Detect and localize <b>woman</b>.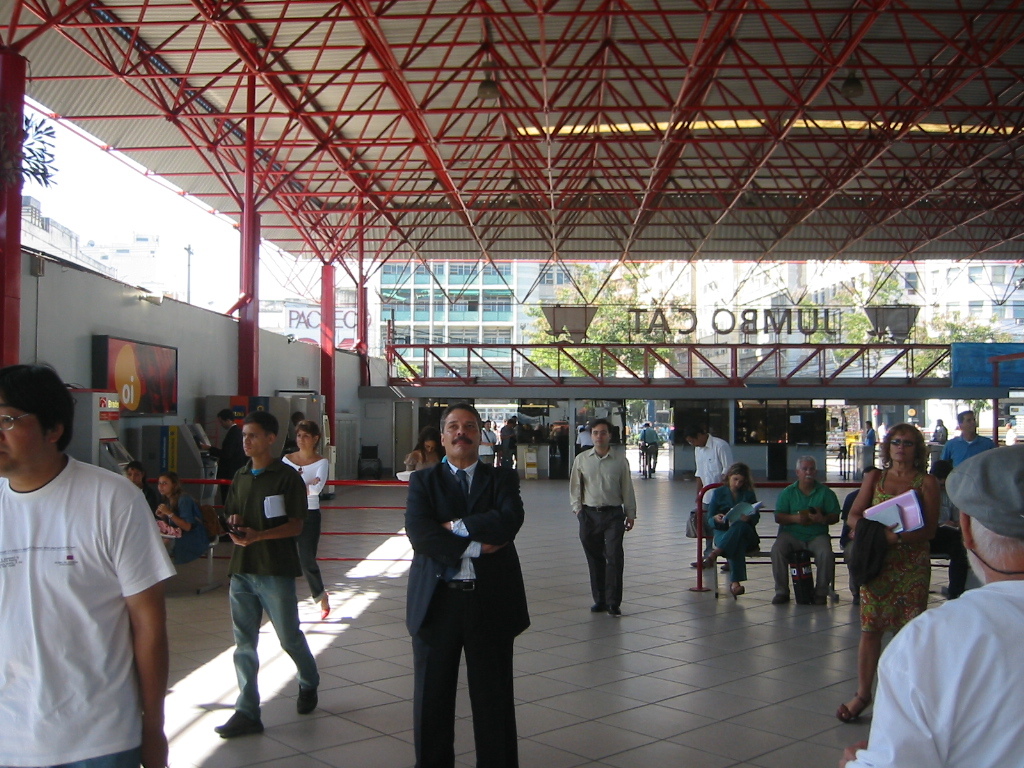
Localized at {"left": 153, "top": 470, "right": 208, "bottom": 564}.
